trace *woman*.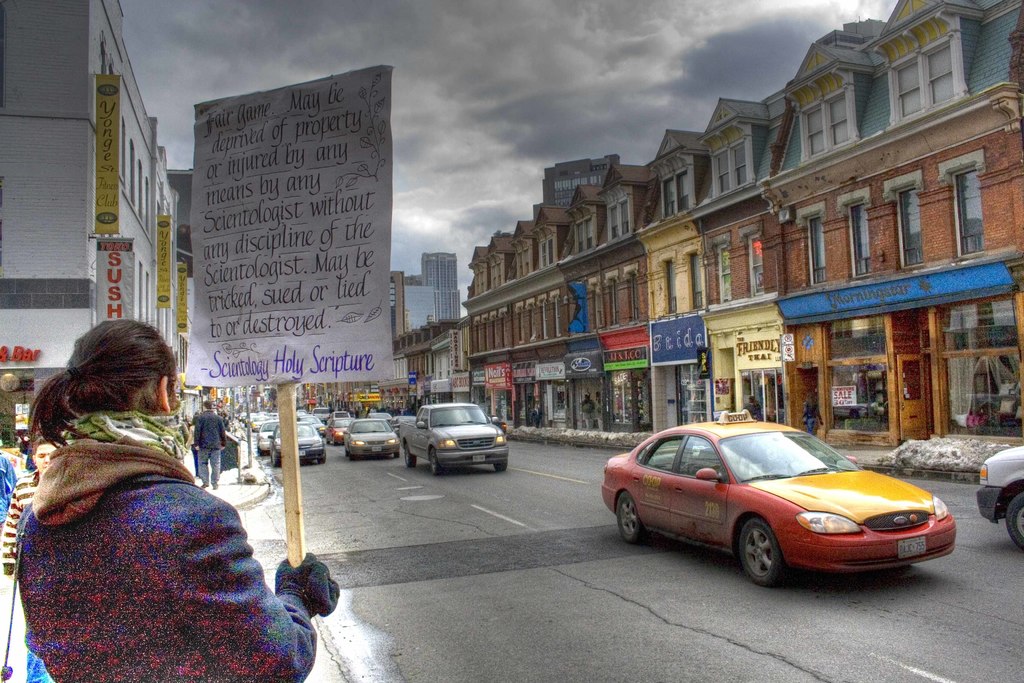
Traced to 10,334,285,682.
